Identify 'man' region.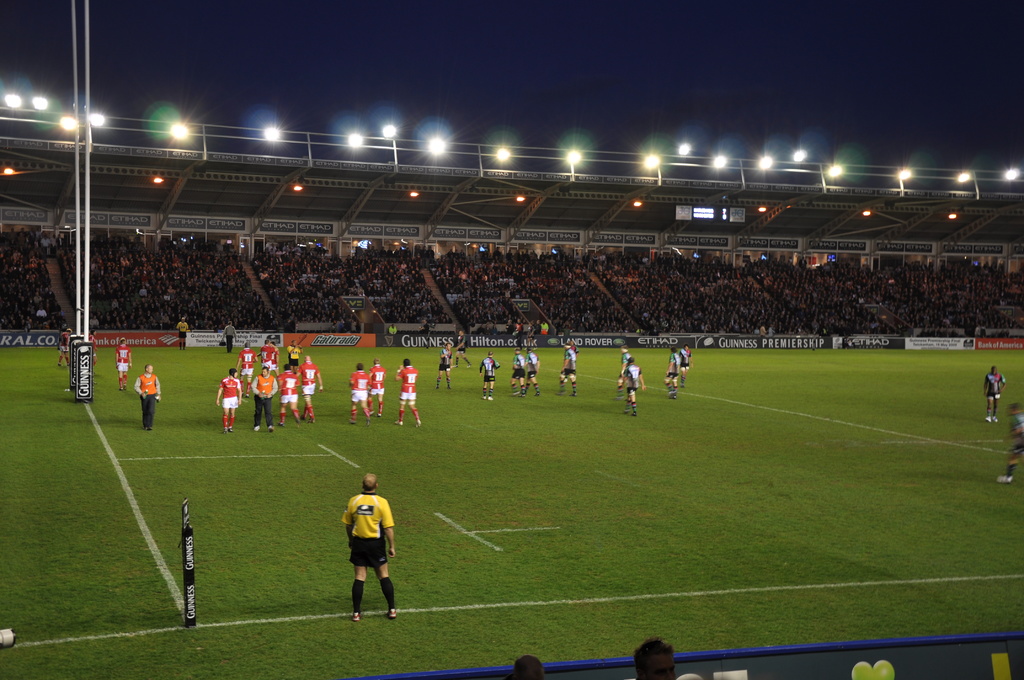
Region: left=528, top=346, right=544, bottom=398.
